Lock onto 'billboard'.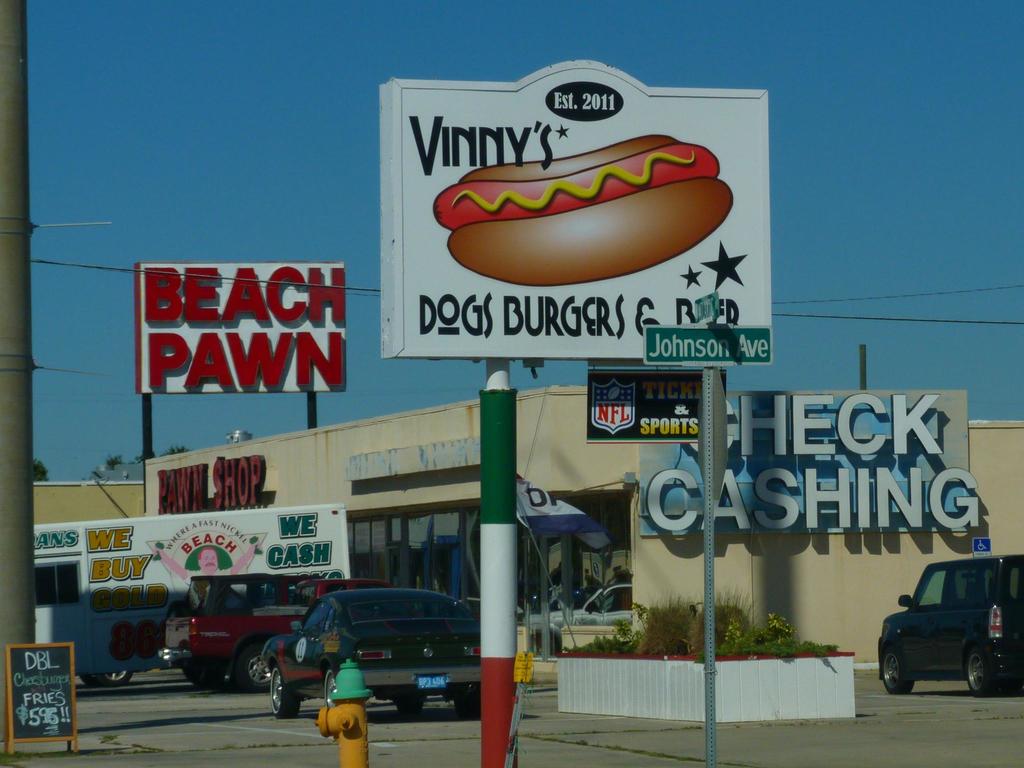
Locked: bbox=[136, 260, 342, 403].
